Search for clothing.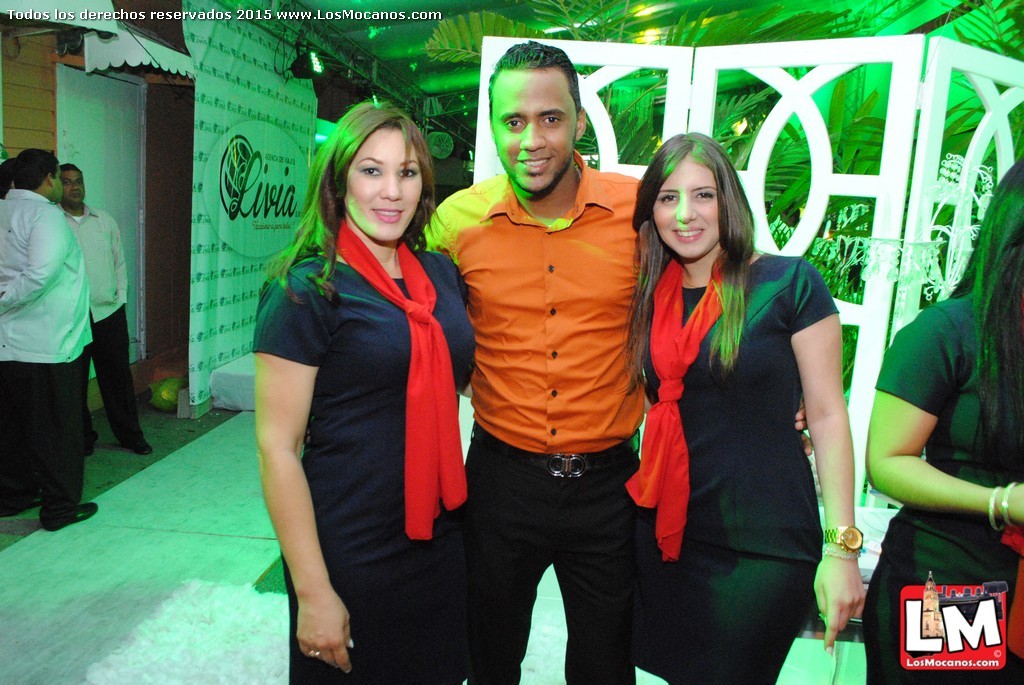
Found at 56, 204, 145, 451.
